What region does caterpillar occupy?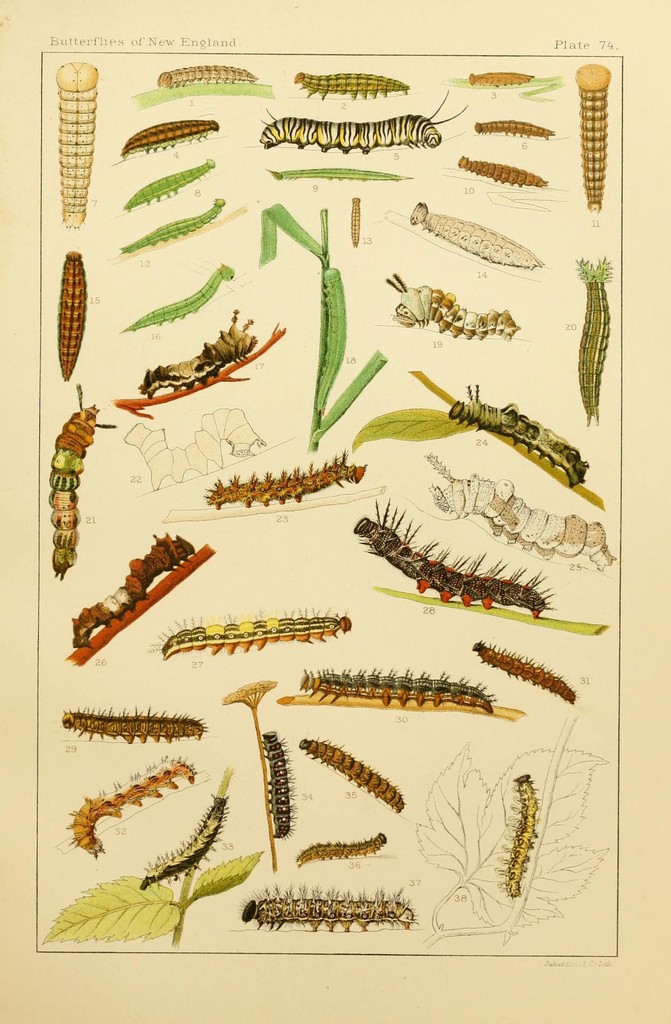
(left=269, top=162, right=409, bottom=180).
